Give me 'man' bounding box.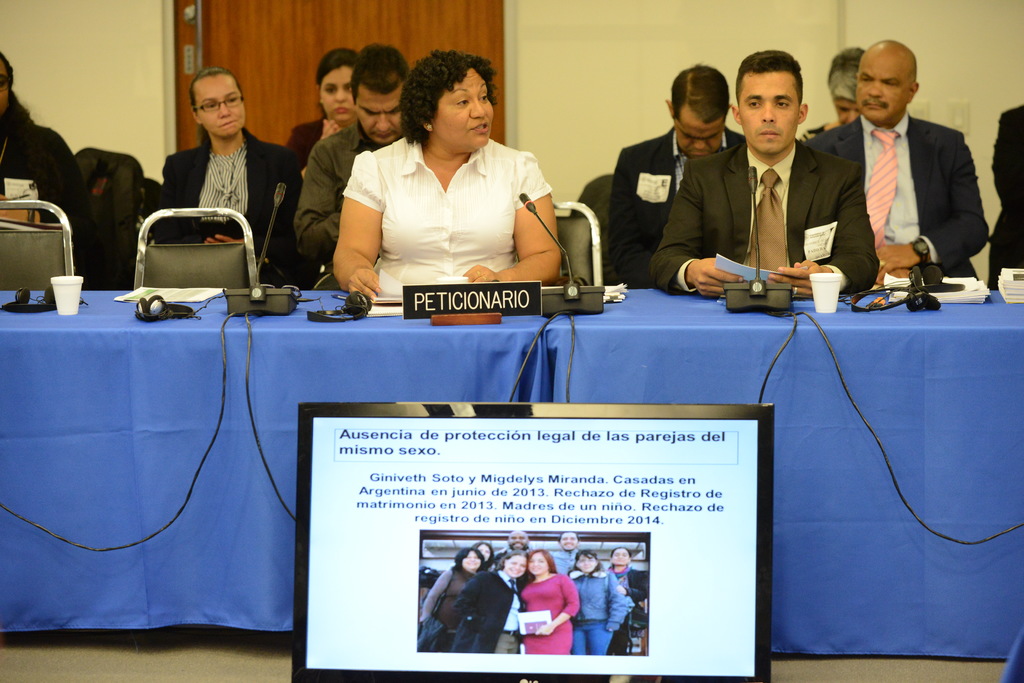
{"left": 814, "top": 43, "right": 1002, "bottom": 296}.
